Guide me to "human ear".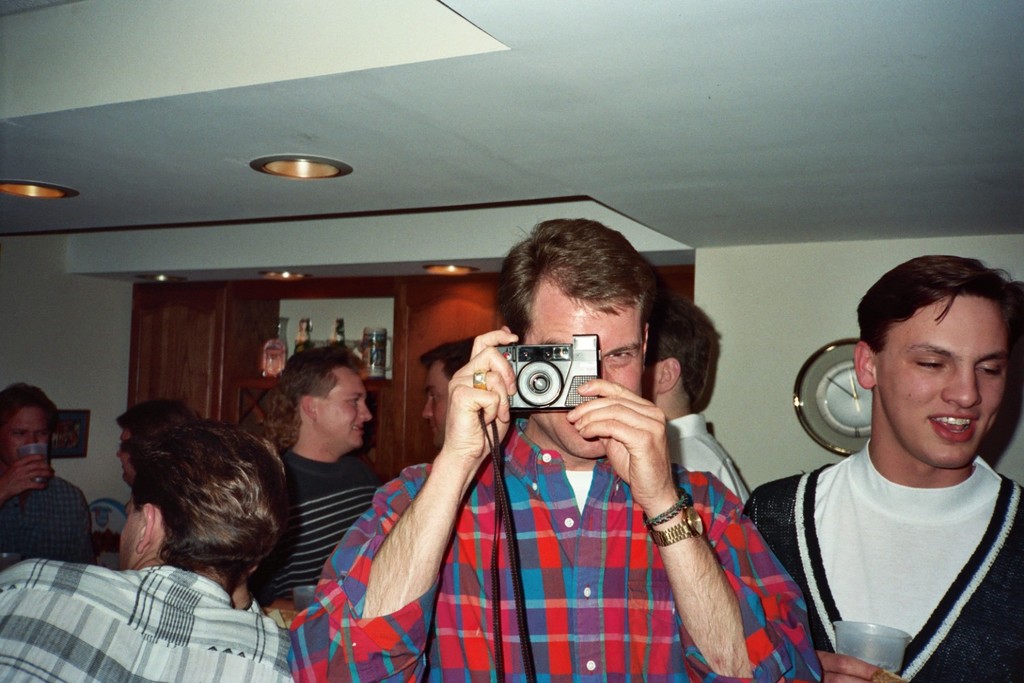
Guidance: bbox(636, 326, 649, 370).
